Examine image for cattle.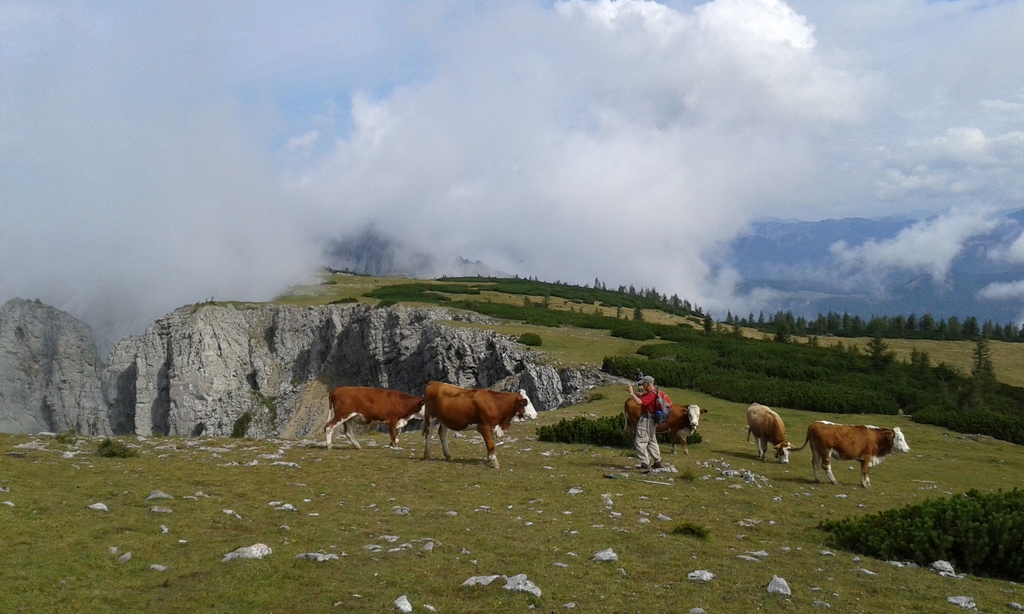
Examination result: (745,400,803,464).
